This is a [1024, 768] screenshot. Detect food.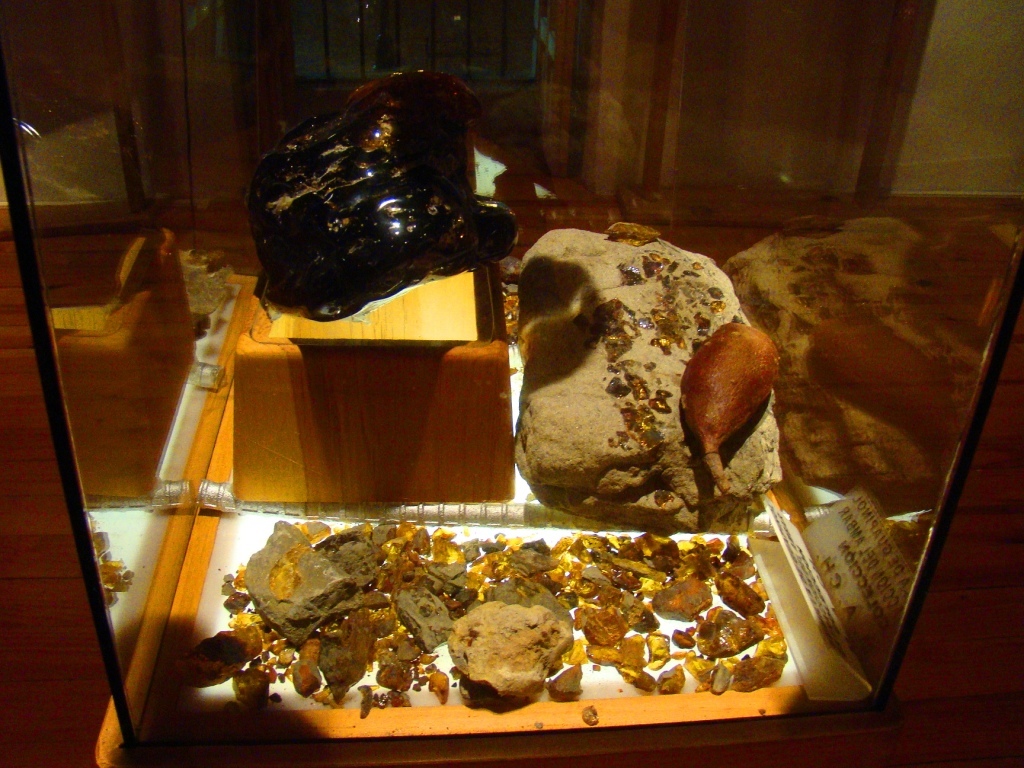
crop(565, 208, 783, 520).
